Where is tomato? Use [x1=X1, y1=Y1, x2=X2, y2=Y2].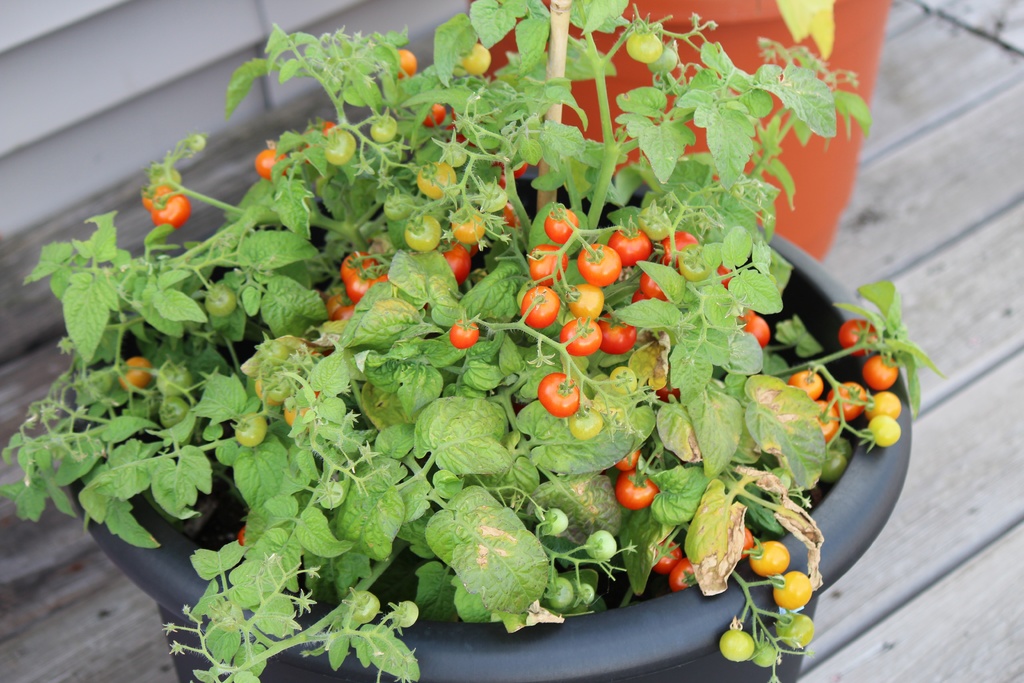
[x1=819, y1=434, x2=852, y2=479].
